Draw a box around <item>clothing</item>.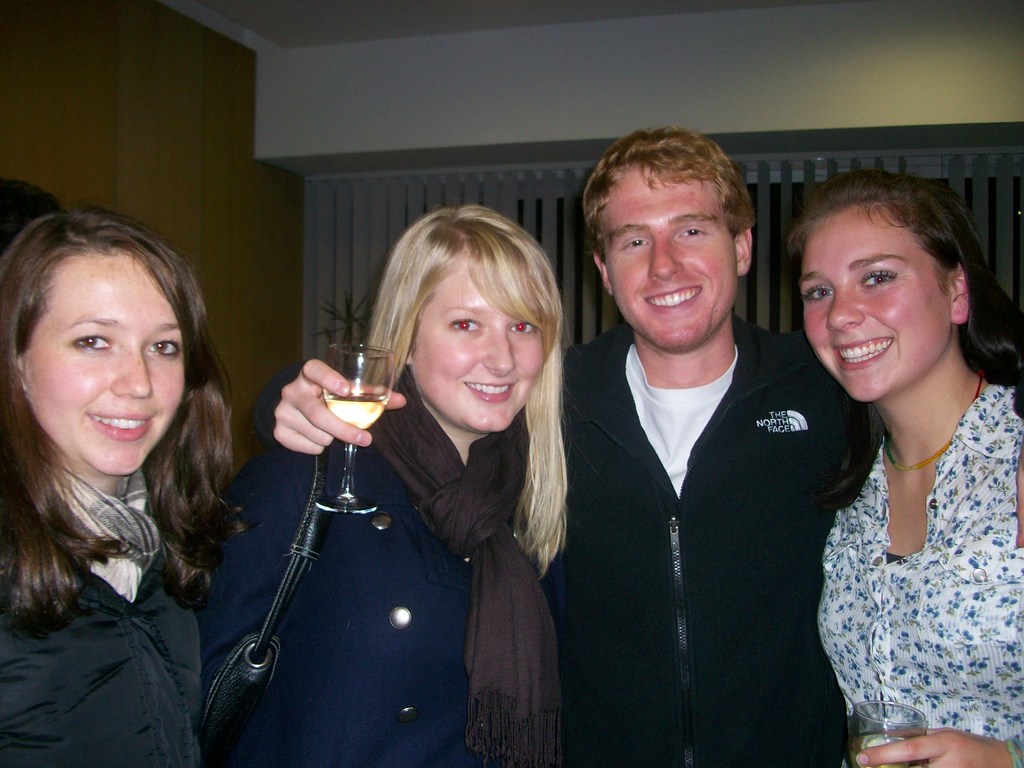
bbox(200, 351, 586, 767).
